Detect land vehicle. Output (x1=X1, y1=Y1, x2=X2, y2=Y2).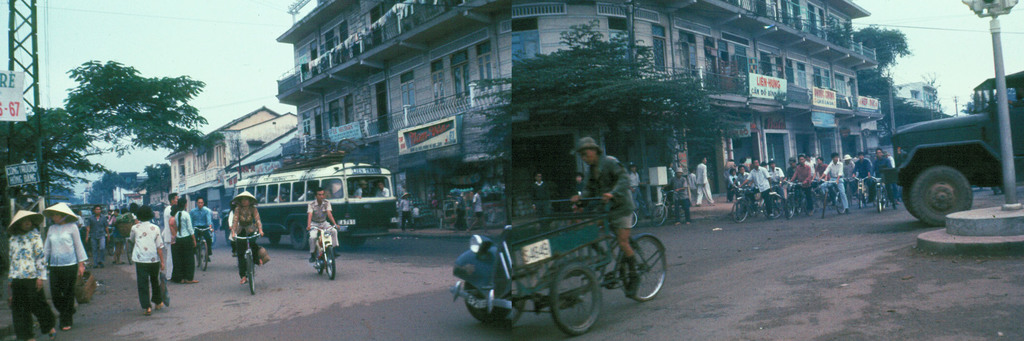
(x1=452, y1=196, x2=669, y2=330).
